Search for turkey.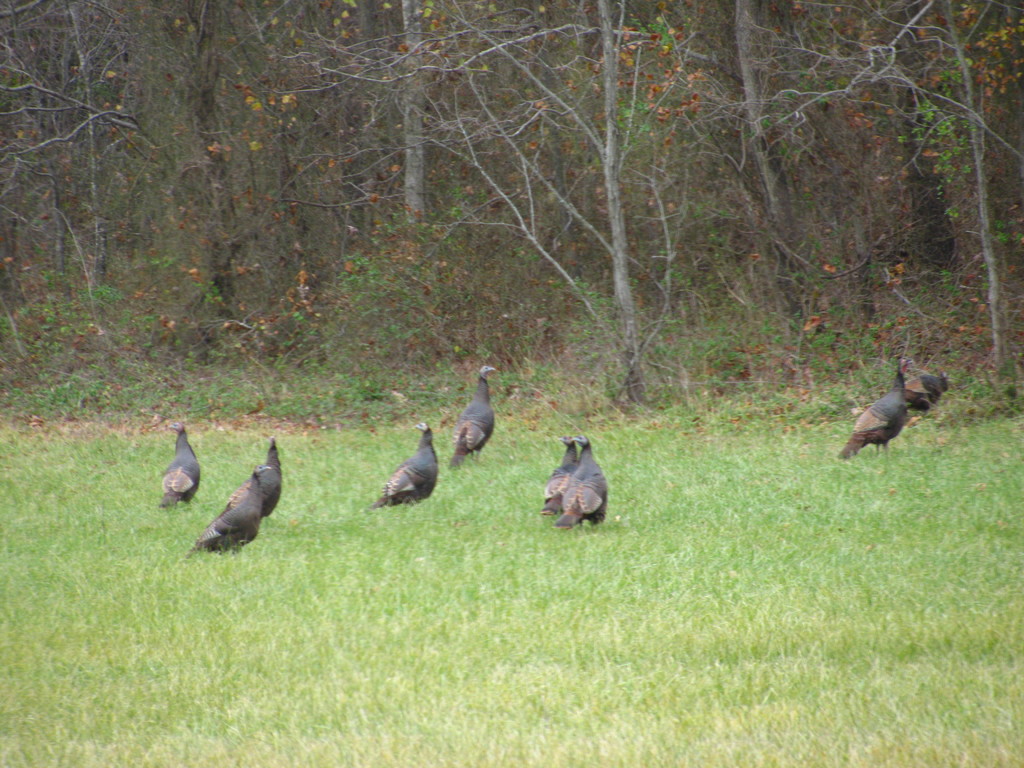
Found at [x1=224, y1=428, x2=287, y2=519].
